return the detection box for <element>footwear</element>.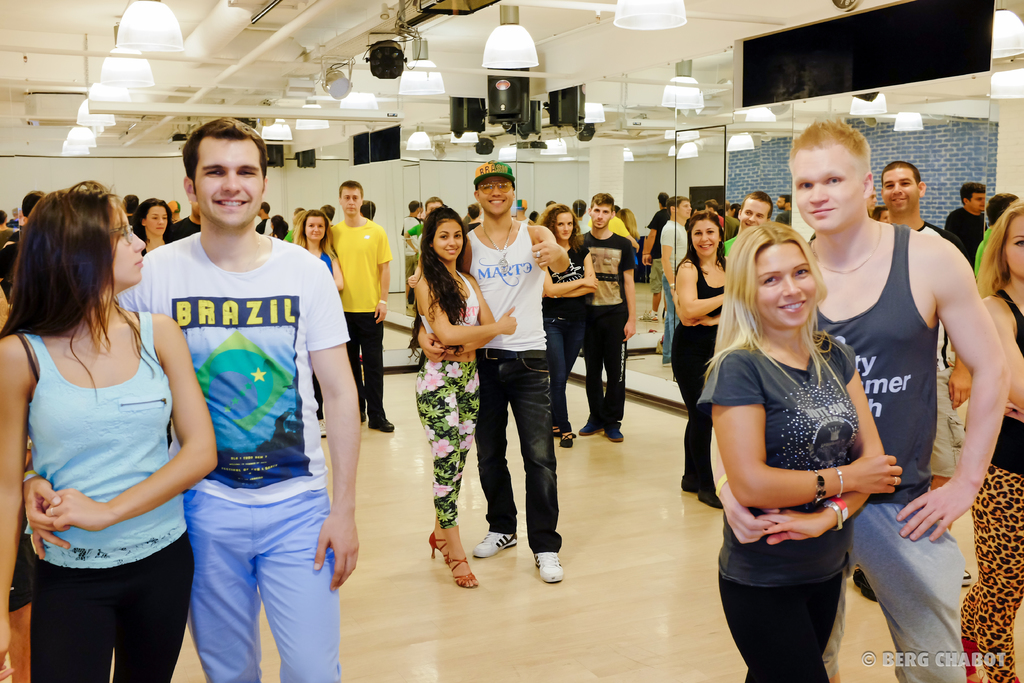
472:536:525:552.
